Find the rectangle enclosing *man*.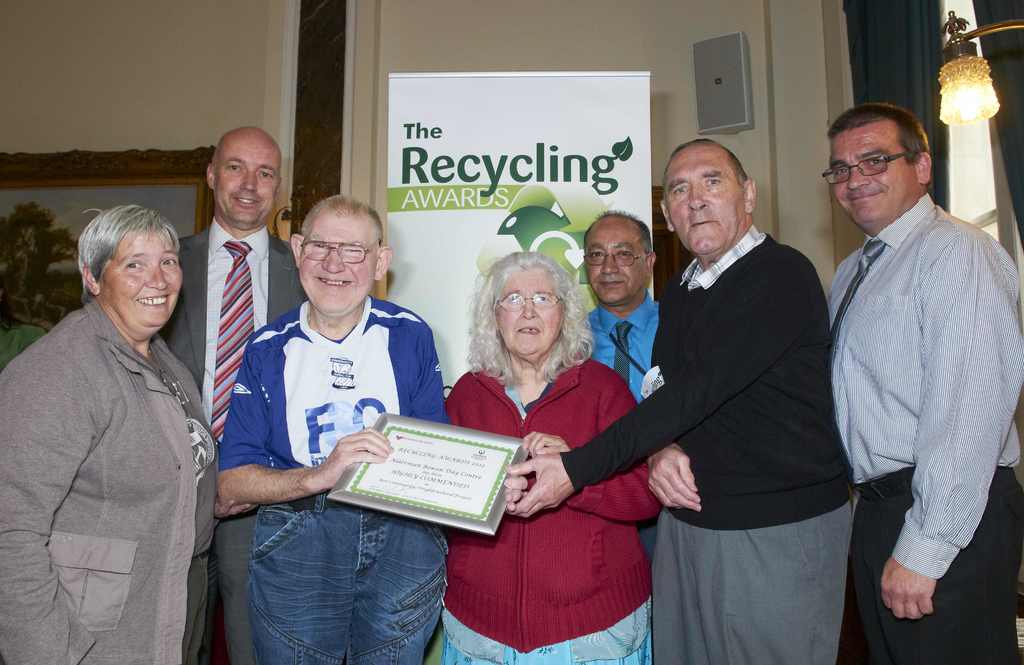
<box>808,81,1013,650</box>.
